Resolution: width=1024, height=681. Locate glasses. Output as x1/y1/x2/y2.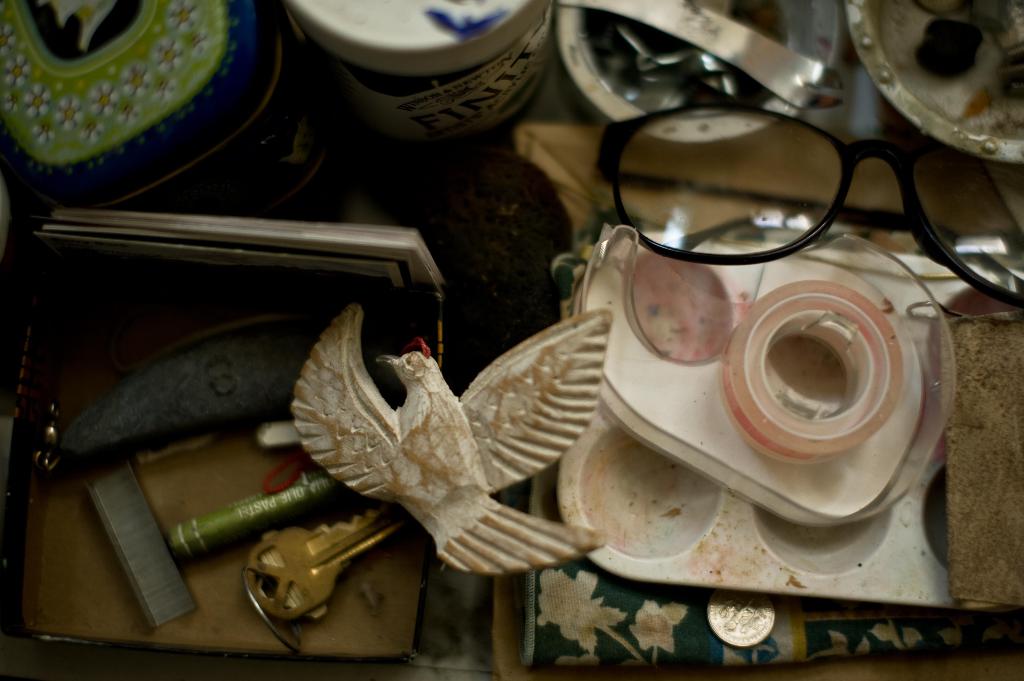
595/95/1023/312.
